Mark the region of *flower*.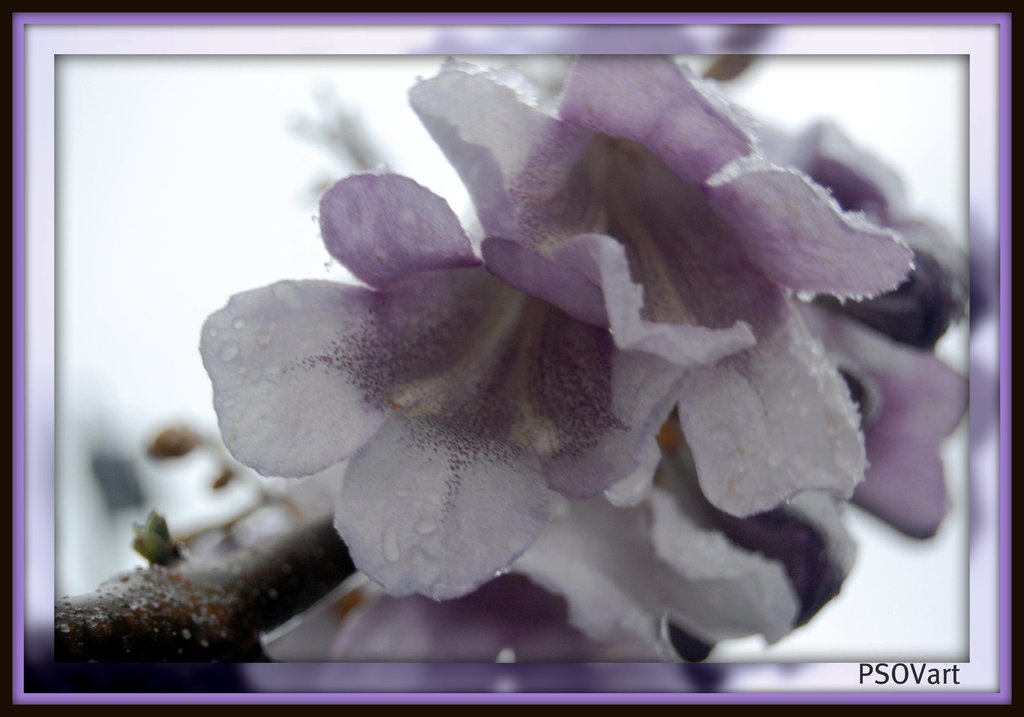
Region: detection(404, 48, 915, 520).
